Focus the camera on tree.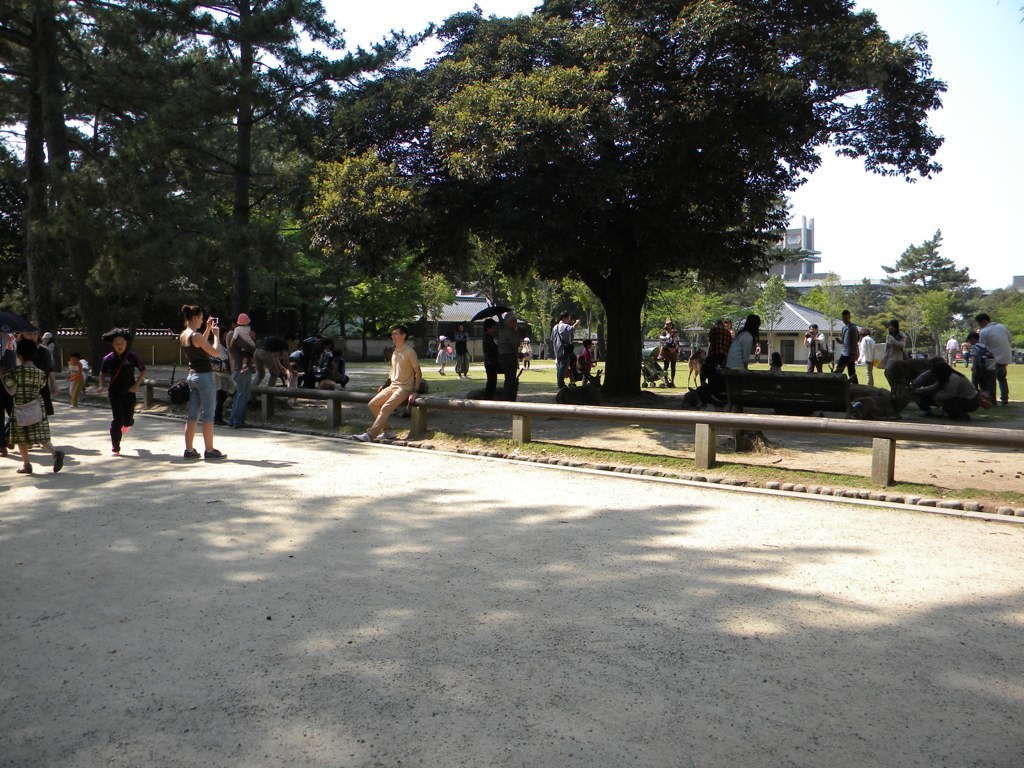
Focus region: region(743, 262, 783, 362).
